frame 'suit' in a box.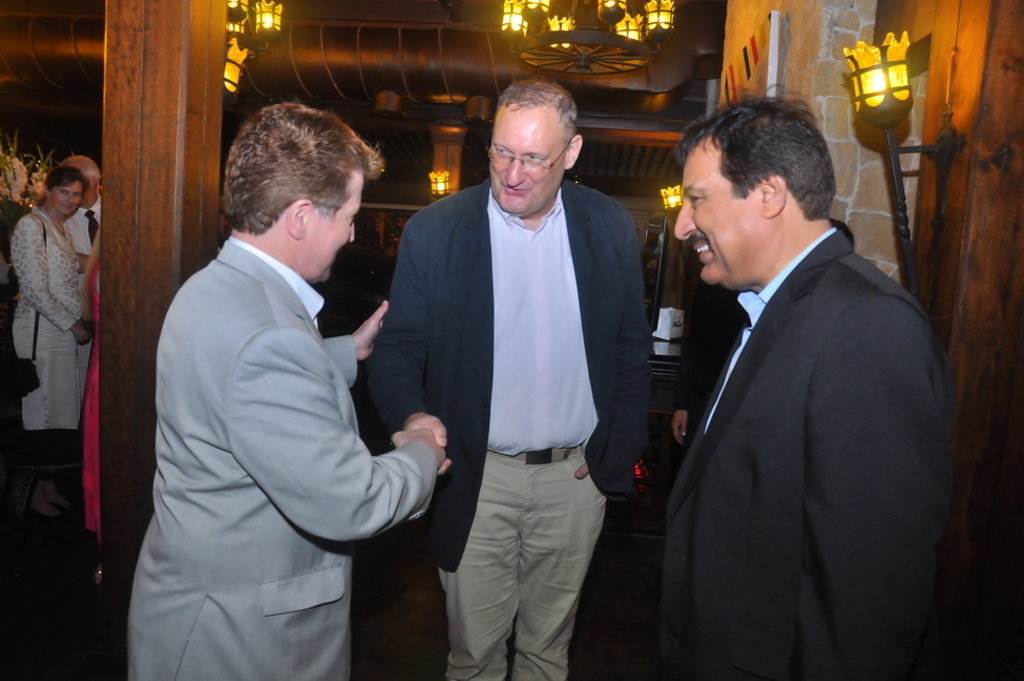
left=361, top=168, right=654, bottom=579.
